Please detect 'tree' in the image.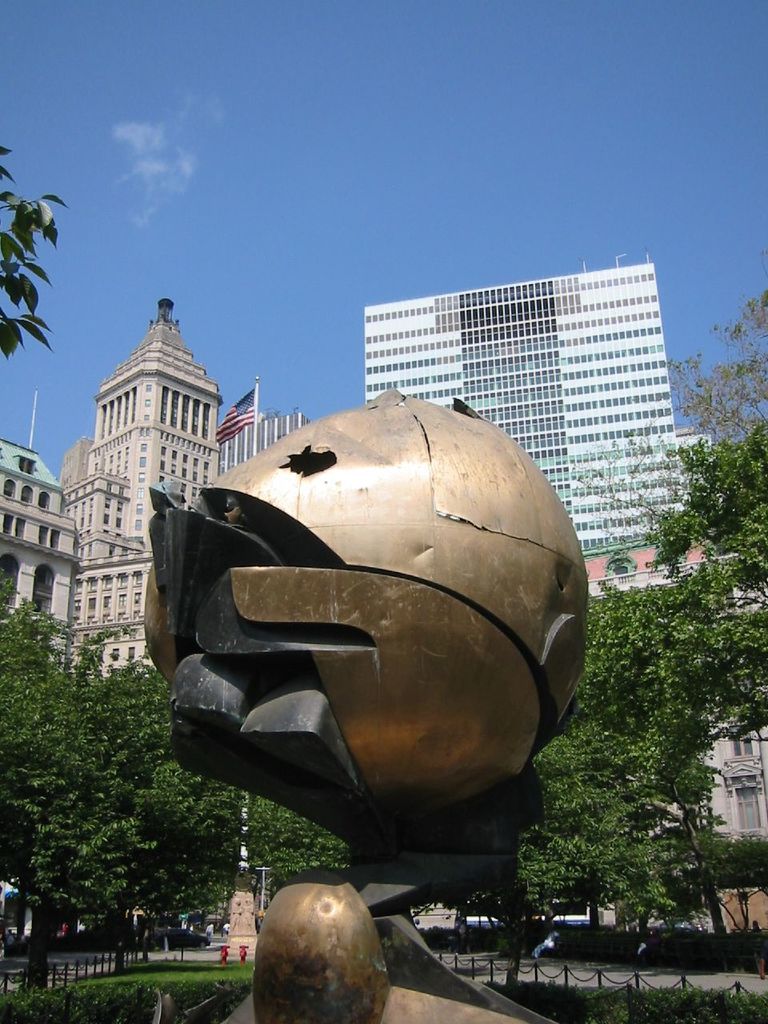
select_region(510, 431, 767, 955).
